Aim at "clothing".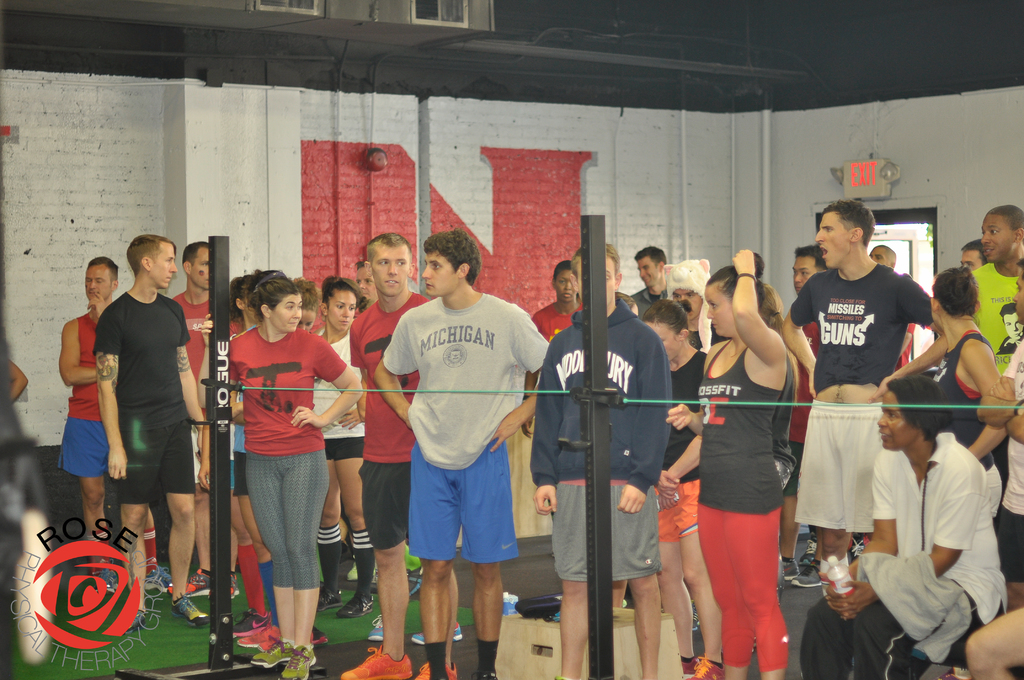
Aimed at <bbox>796, 400, 888, 536</bbox>.
